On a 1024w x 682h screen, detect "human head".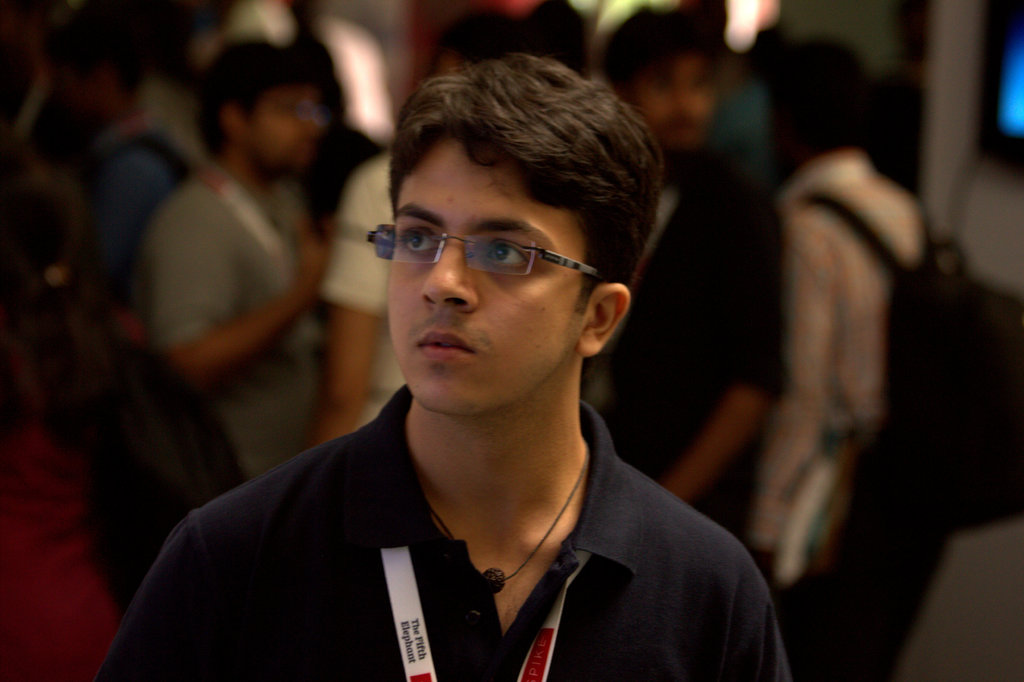
[54, 15, 144, 126].
